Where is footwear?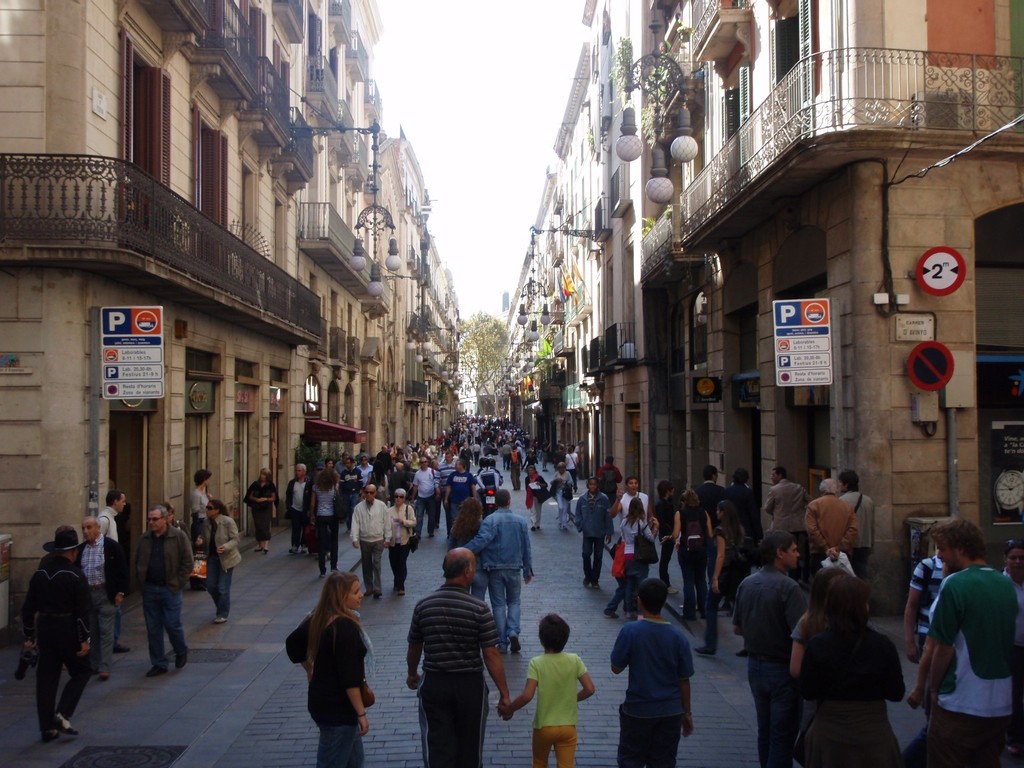
[left=146, top=664, right=169, bottom=675].
